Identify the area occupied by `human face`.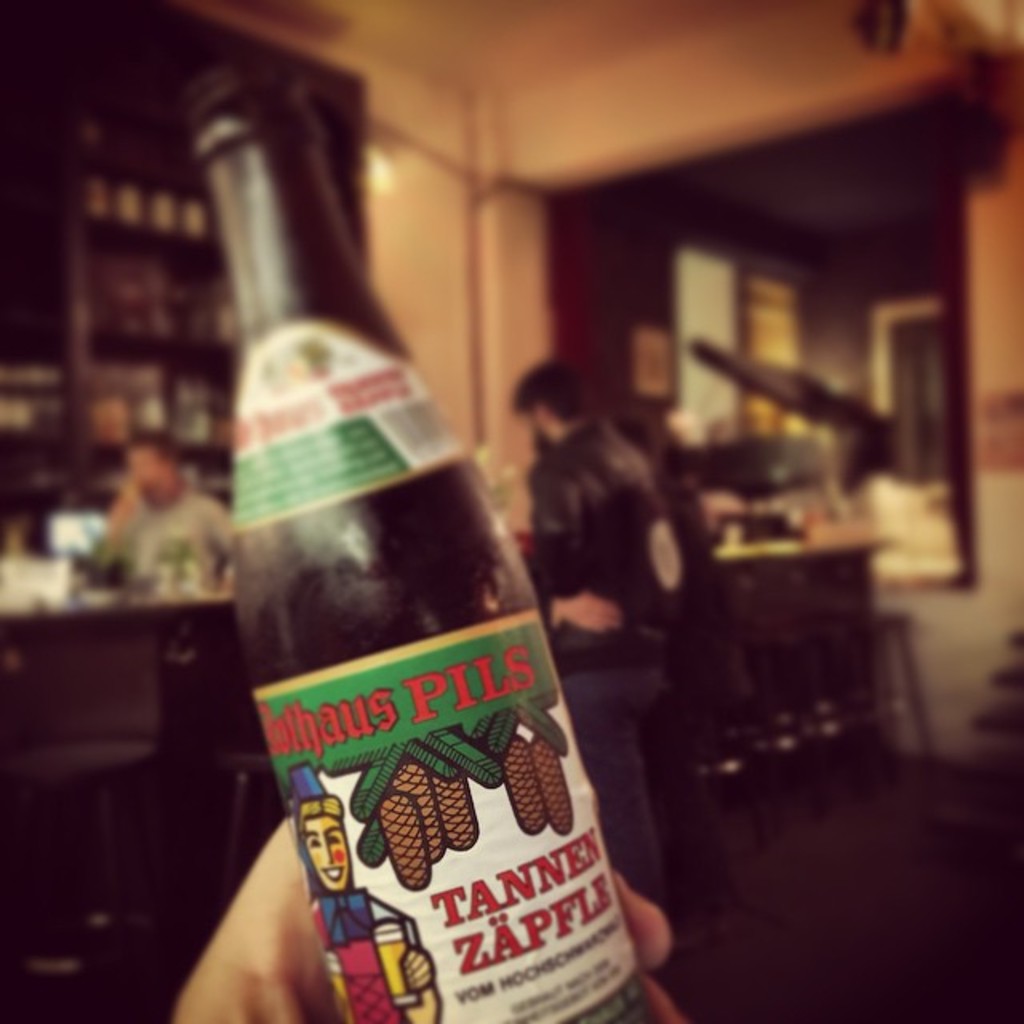
Area: 307:819:349:890.
